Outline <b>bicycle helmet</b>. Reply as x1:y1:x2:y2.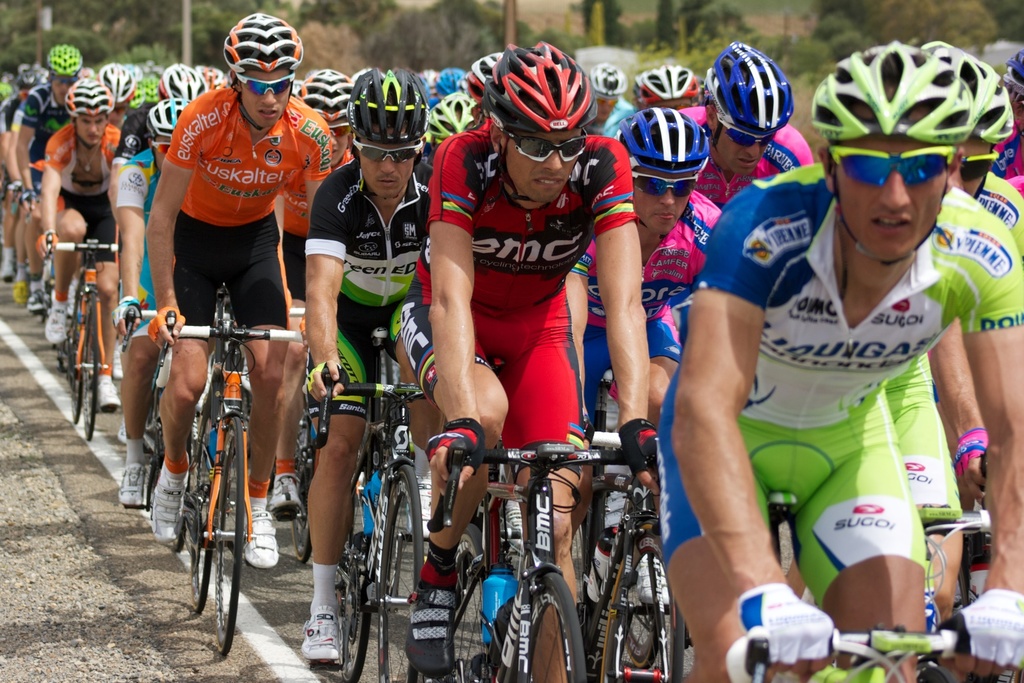
163:66:207:103.
